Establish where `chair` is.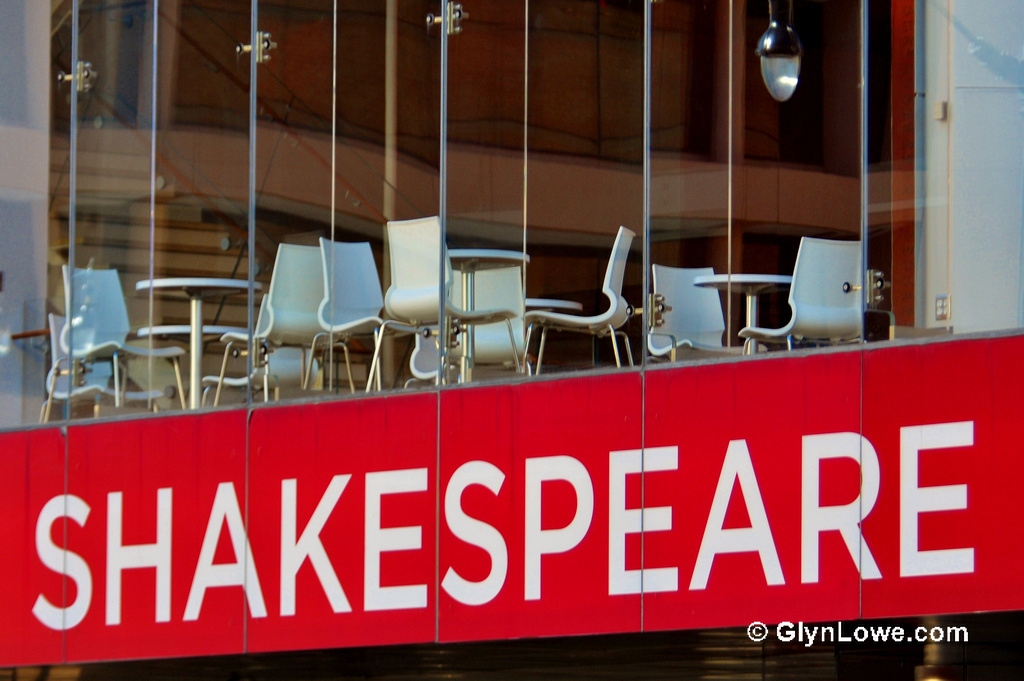
Established at 52/266/192/427.
